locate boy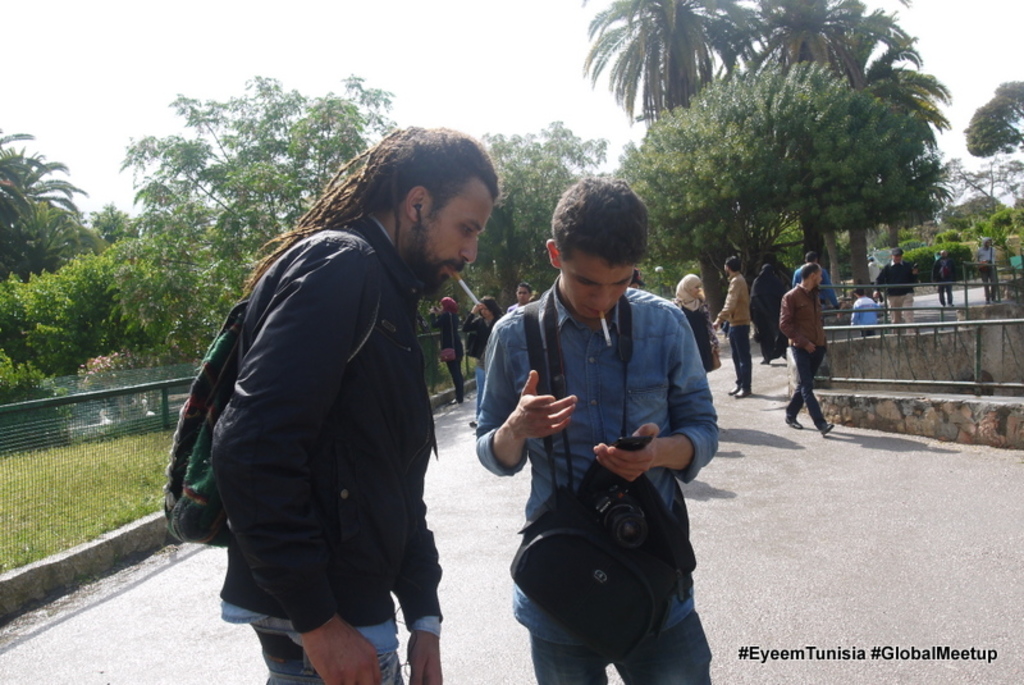
468,168,719,684
